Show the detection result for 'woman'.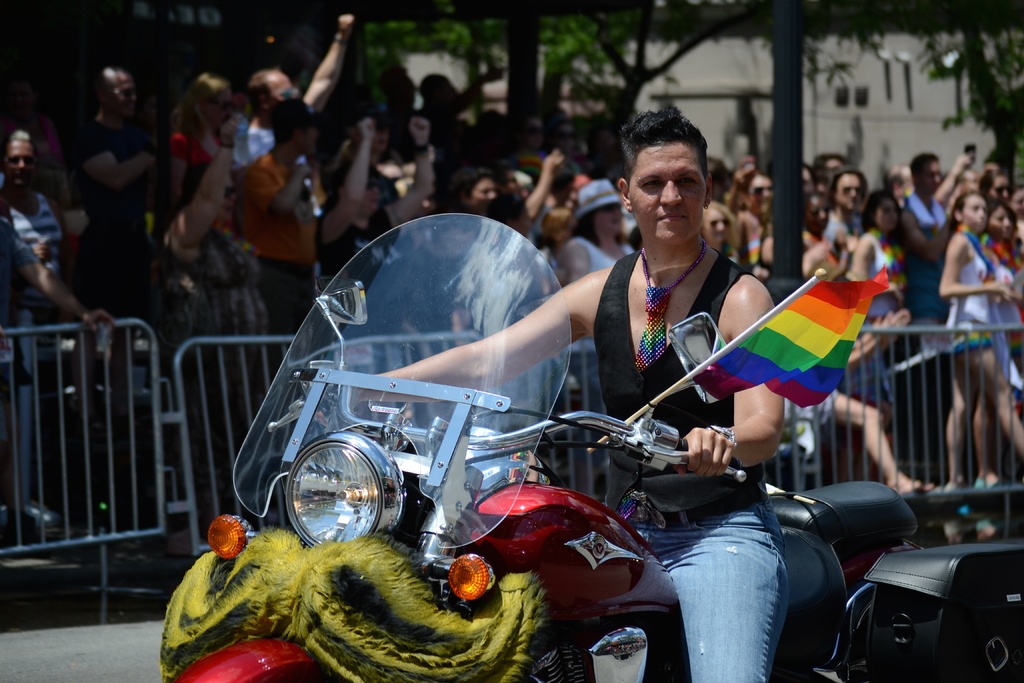
[169, 72, 232, 203].
